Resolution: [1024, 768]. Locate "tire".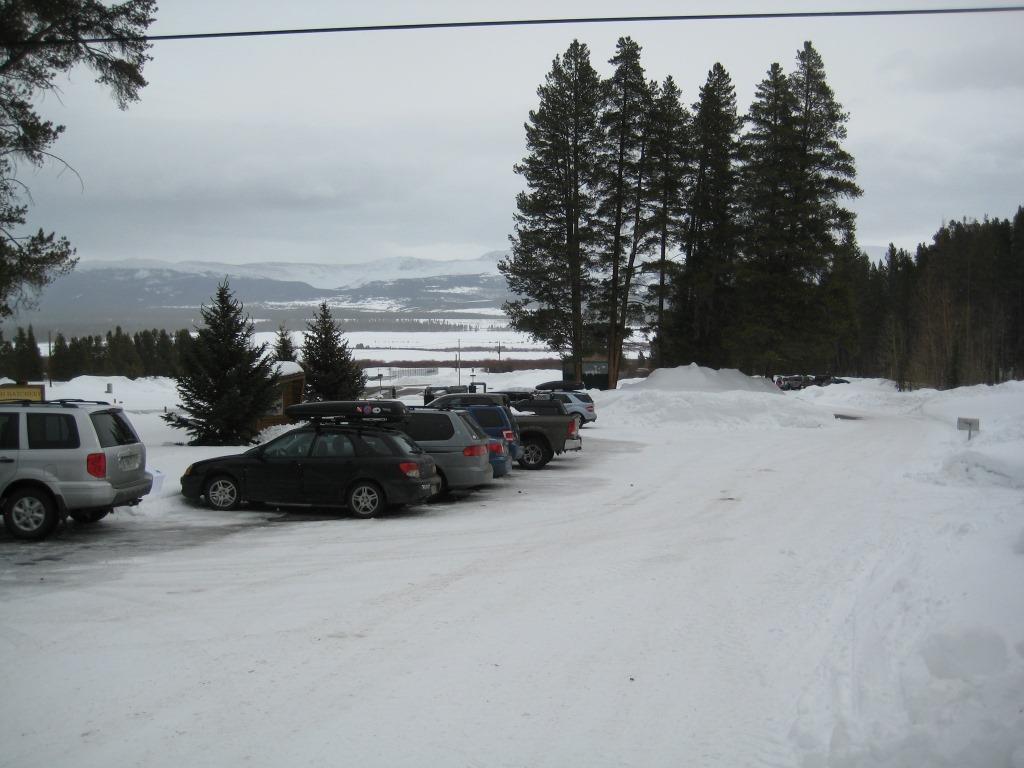
select_region(0, 477, 59, 544).
